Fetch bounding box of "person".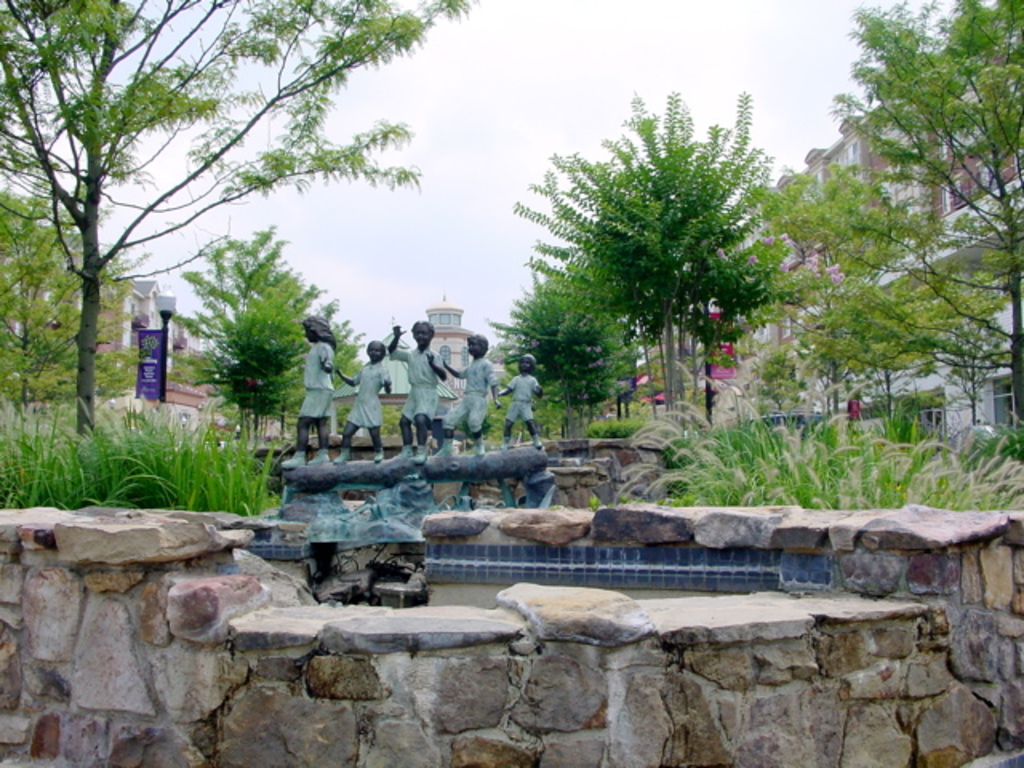
Bbox: (384,322,450,454).
